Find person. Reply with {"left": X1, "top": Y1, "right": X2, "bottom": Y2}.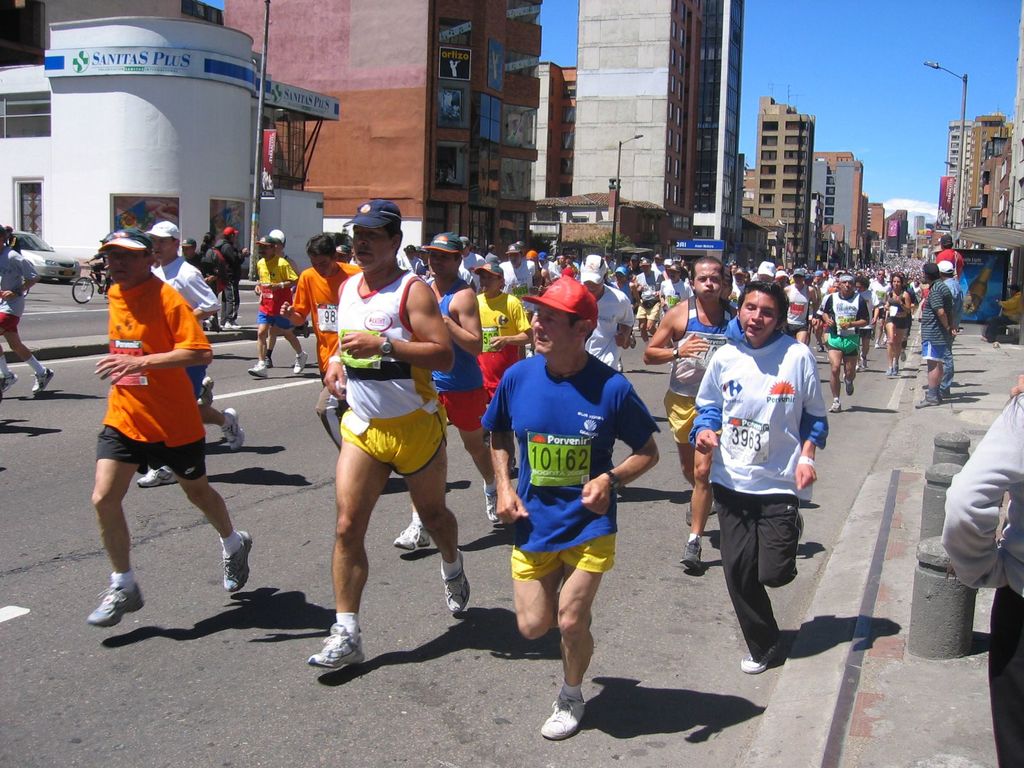
{"left": 0, "top": 223, "right": 51, "bottom": 404}.
